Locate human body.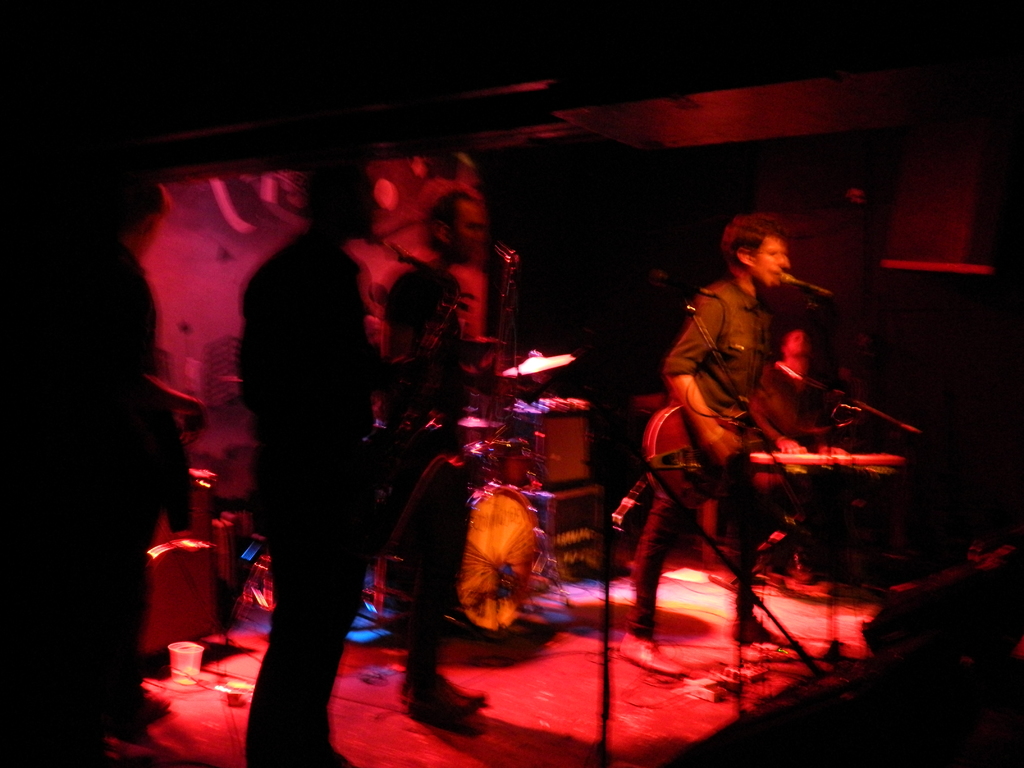
Bounding box: 621 171 851 682.
